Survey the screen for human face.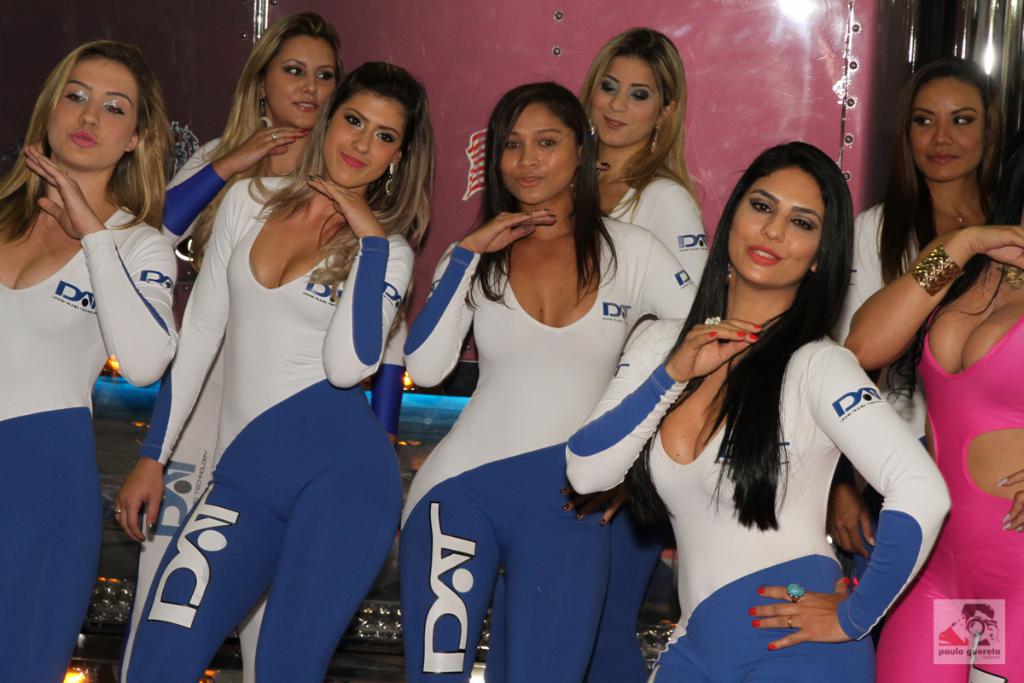
Survey found: (left=44, top=55, right=144, bottom=170).
